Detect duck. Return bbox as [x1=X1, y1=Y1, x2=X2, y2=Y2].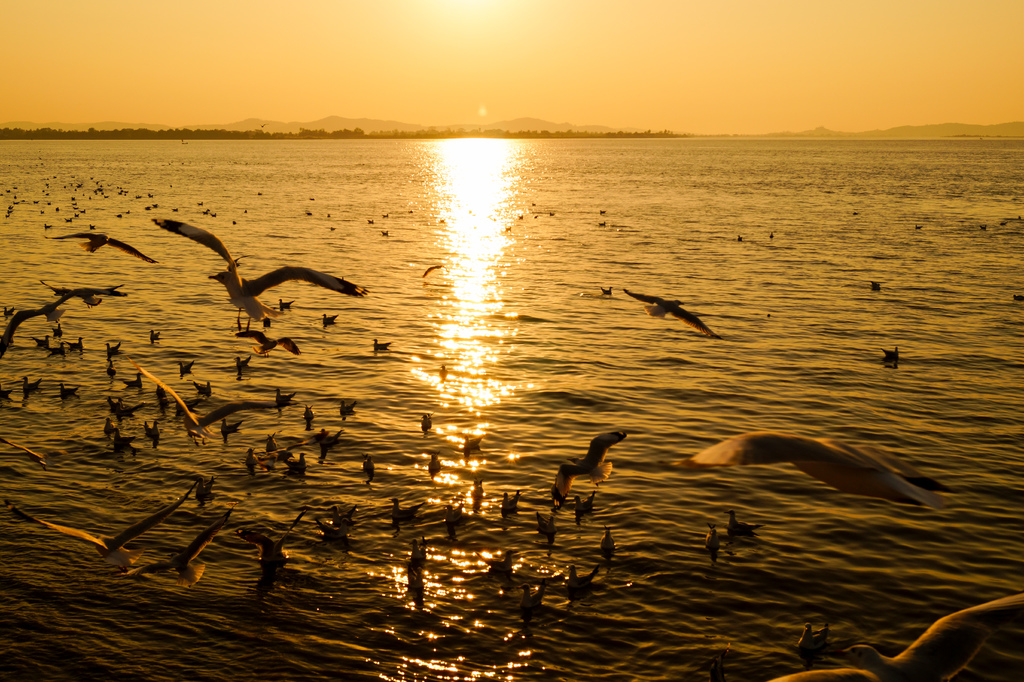
[x1=143, y1=418, x2=163, y2=436].
